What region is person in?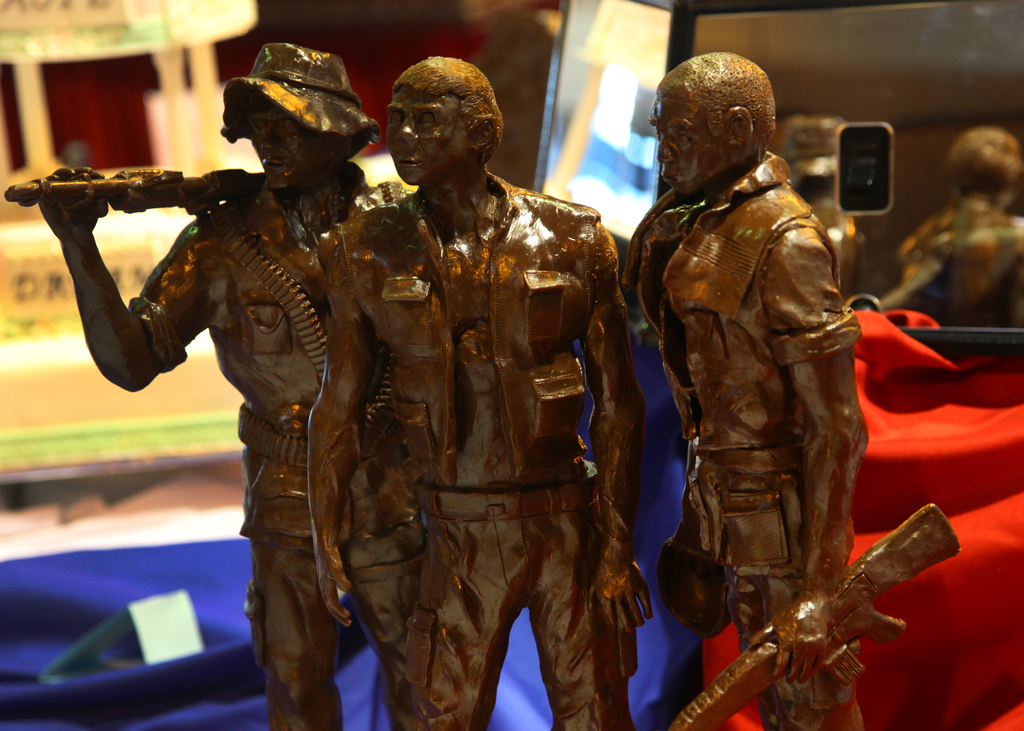
304, 50, 644, 730.
